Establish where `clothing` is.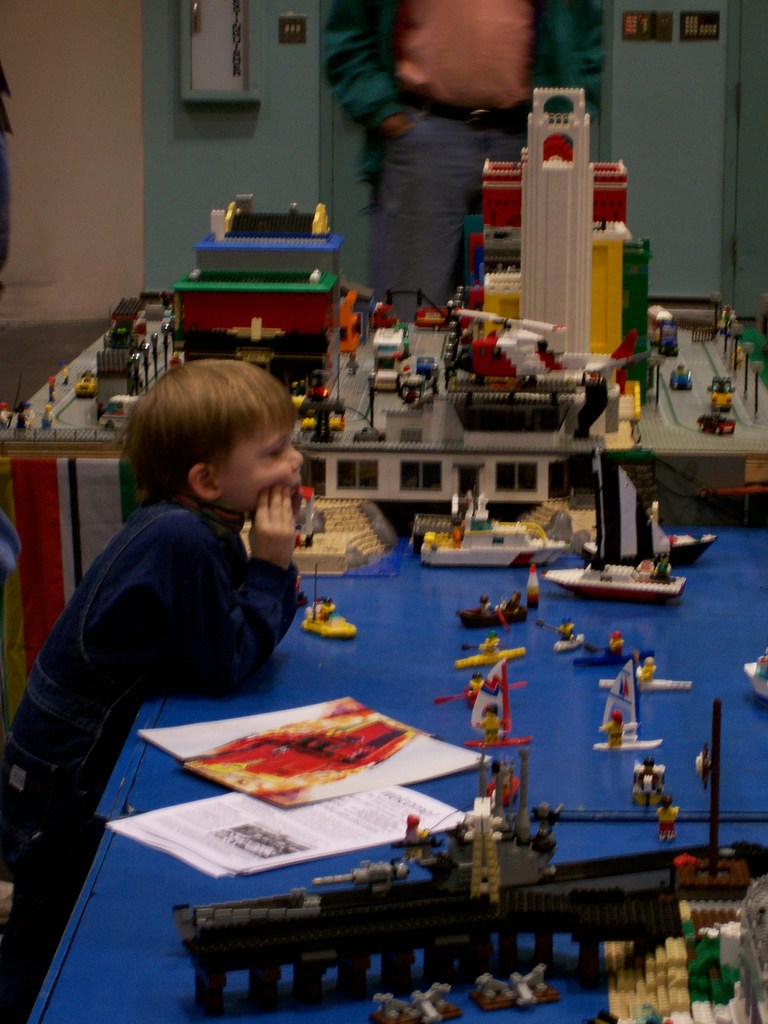
Established at {"x1": 479, "y1": 714, "x2": 500, "y2": 735}.
